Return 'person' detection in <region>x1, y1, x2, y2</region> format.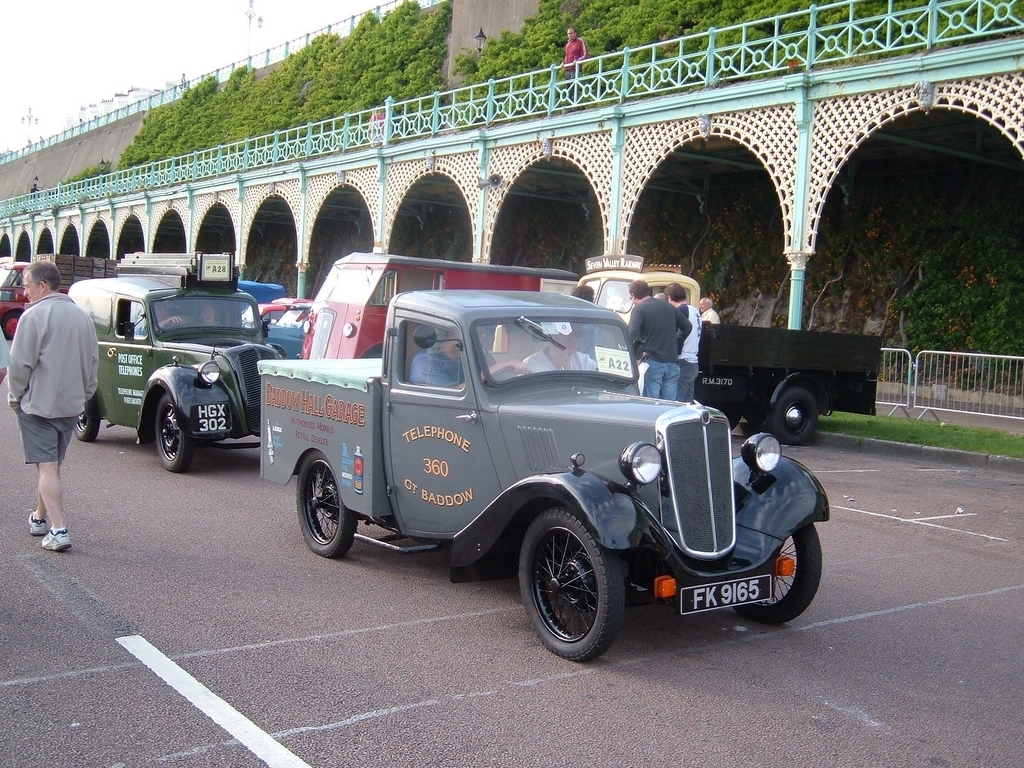
<region>404, 330, 525, 388</region>.
